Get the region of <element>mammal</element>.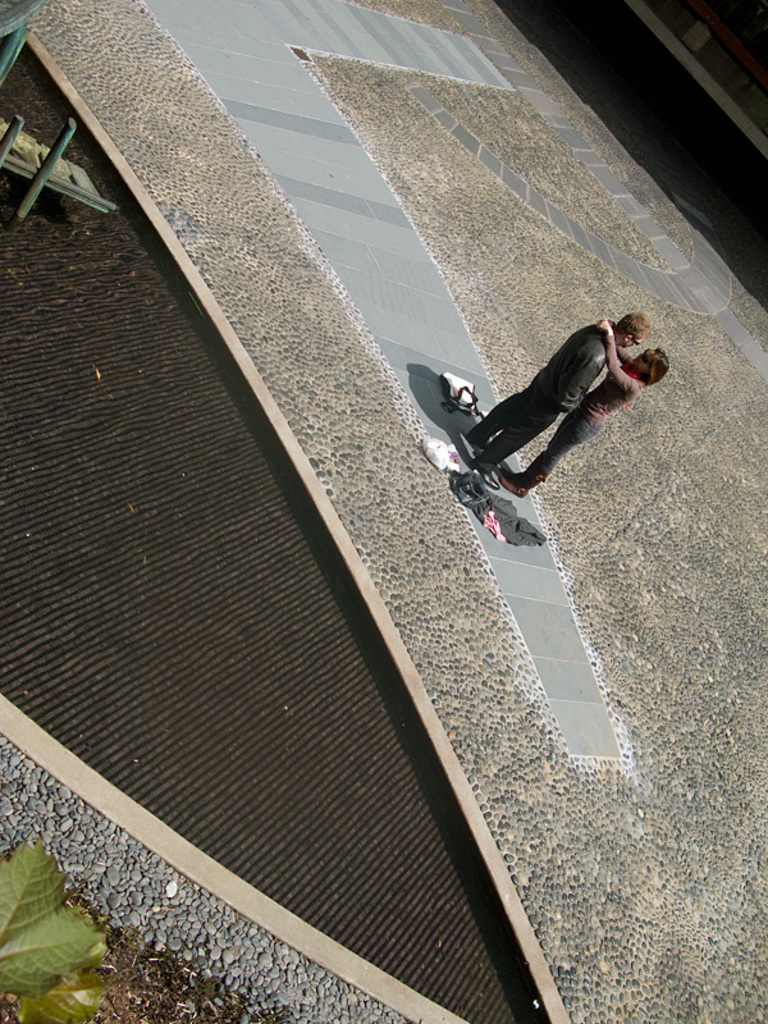
[x1=498, y1=314, x2=667, y2=490].
